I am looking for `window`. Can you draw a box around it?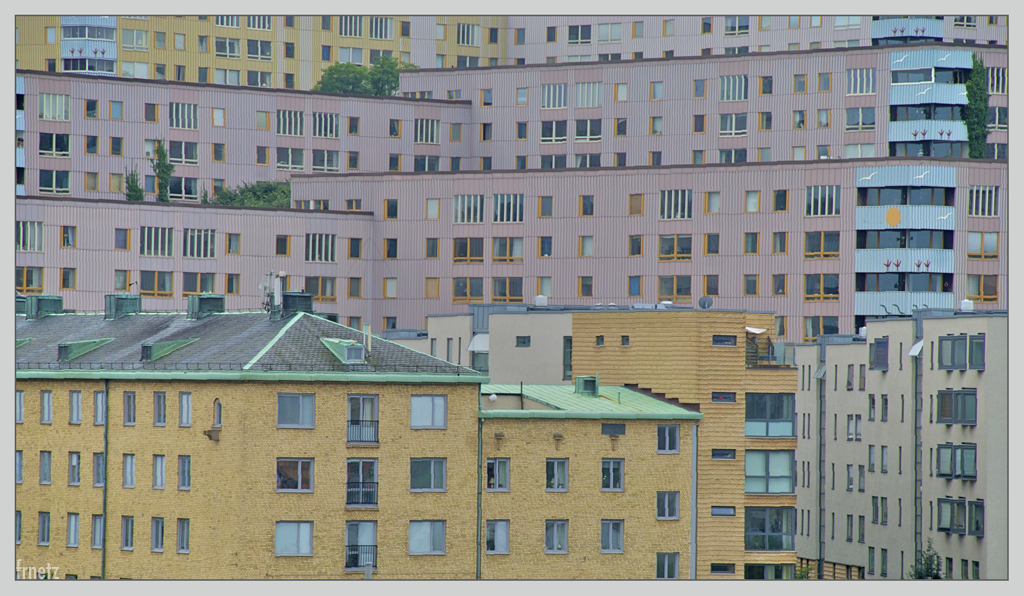
Sure, the bounding box is l=228, t=275, r=237, b=293.
